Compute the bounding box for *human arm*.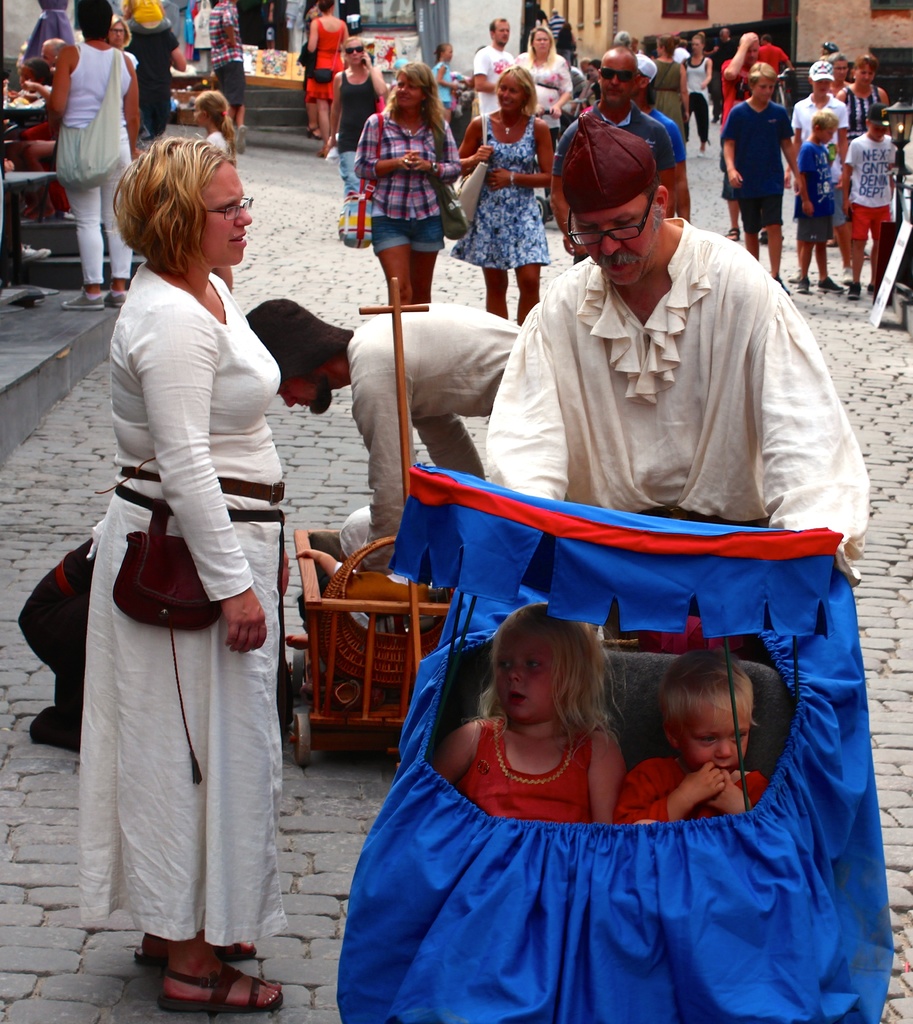
[left=44, top=40, right=70, bottom=125].
